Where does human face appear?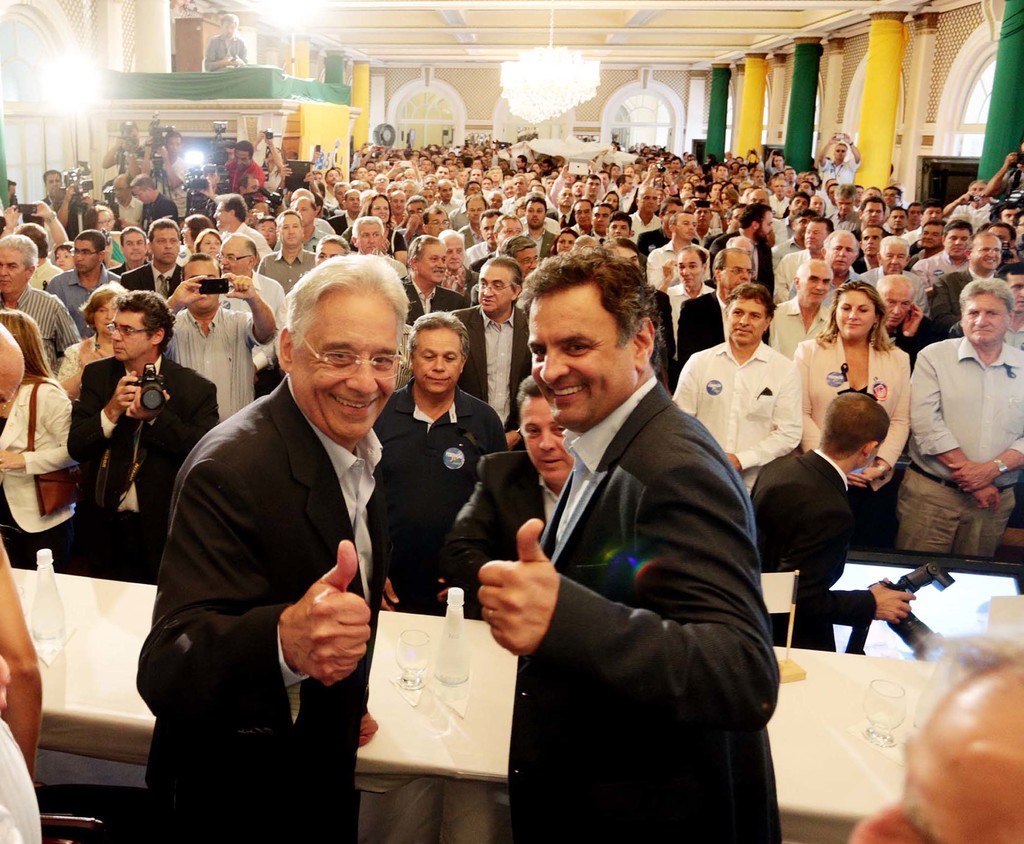
Appears at 502:172:513:182.
